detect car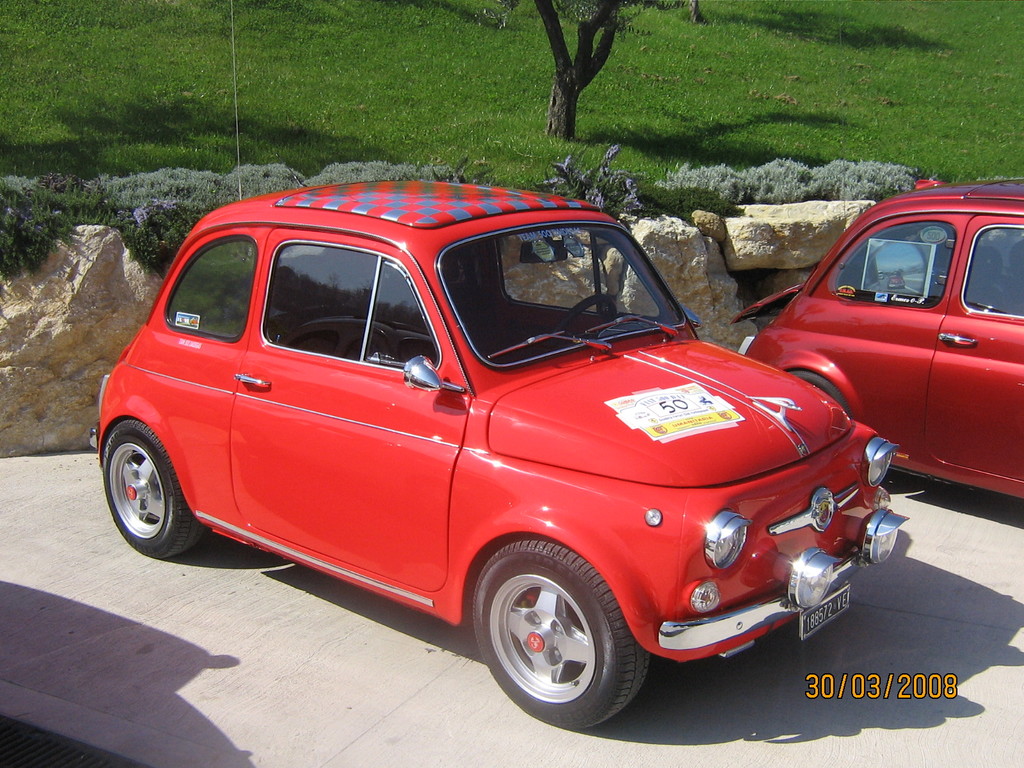
select_region(732, 173, 1023, 504)
